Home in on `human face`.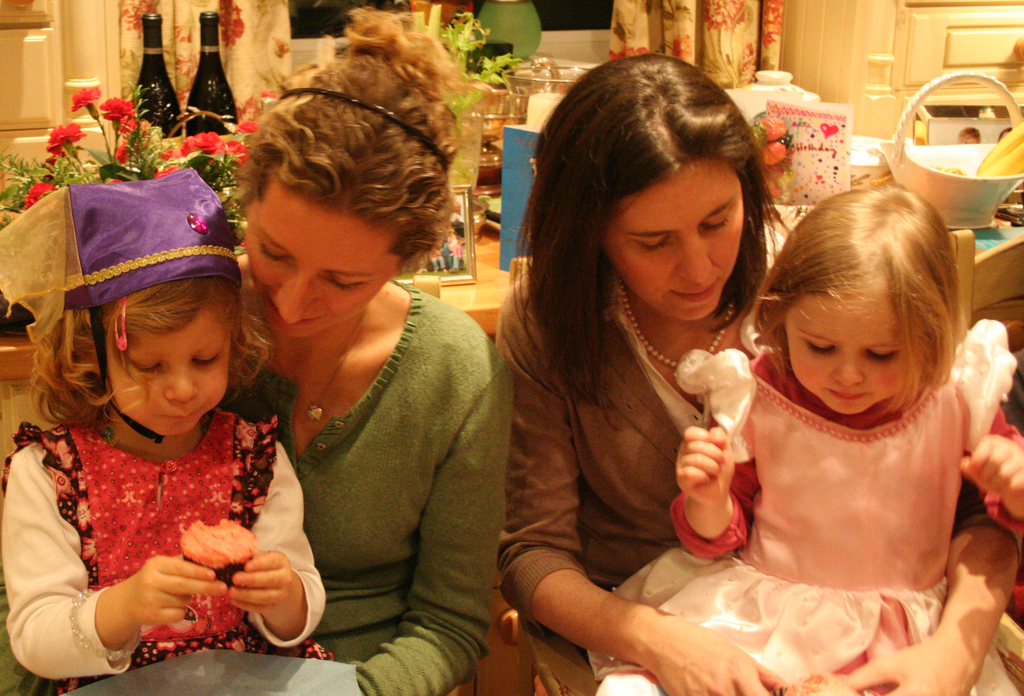
Homed in at <region>104, 309, 234, 435</region>.
